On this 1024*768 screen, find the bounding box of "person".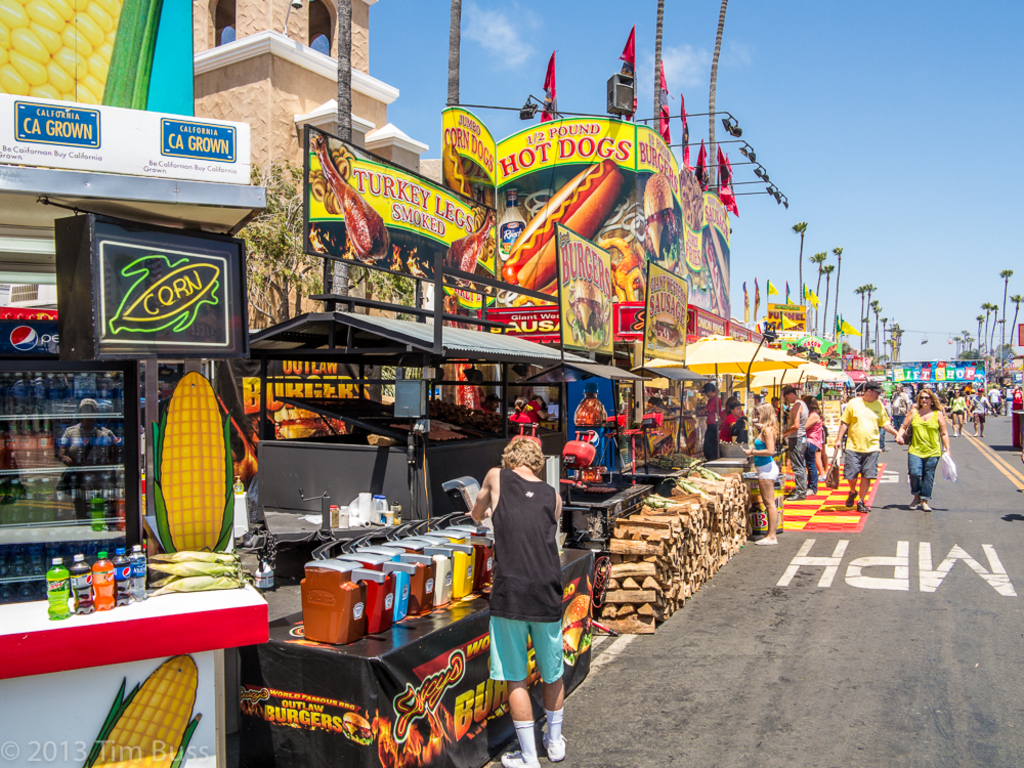
Bounding box: Rect(475, 392, 502, 412).
